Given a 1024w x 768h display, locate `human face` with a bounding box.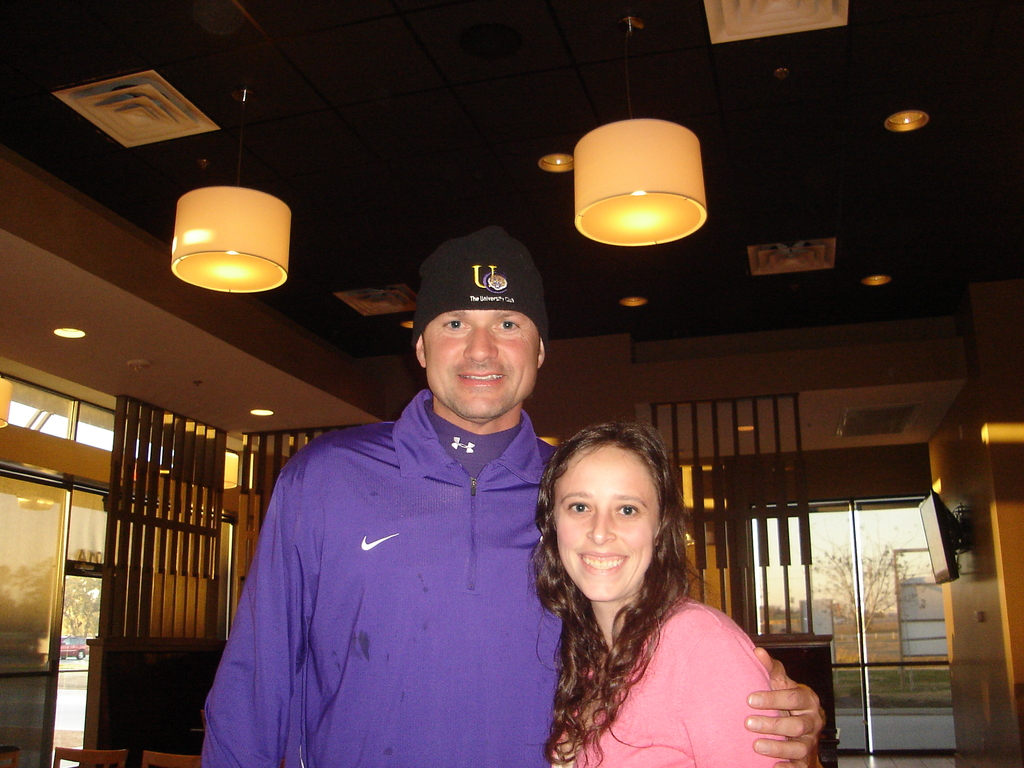
Located: bbox=(549, 441, 650, 591).
